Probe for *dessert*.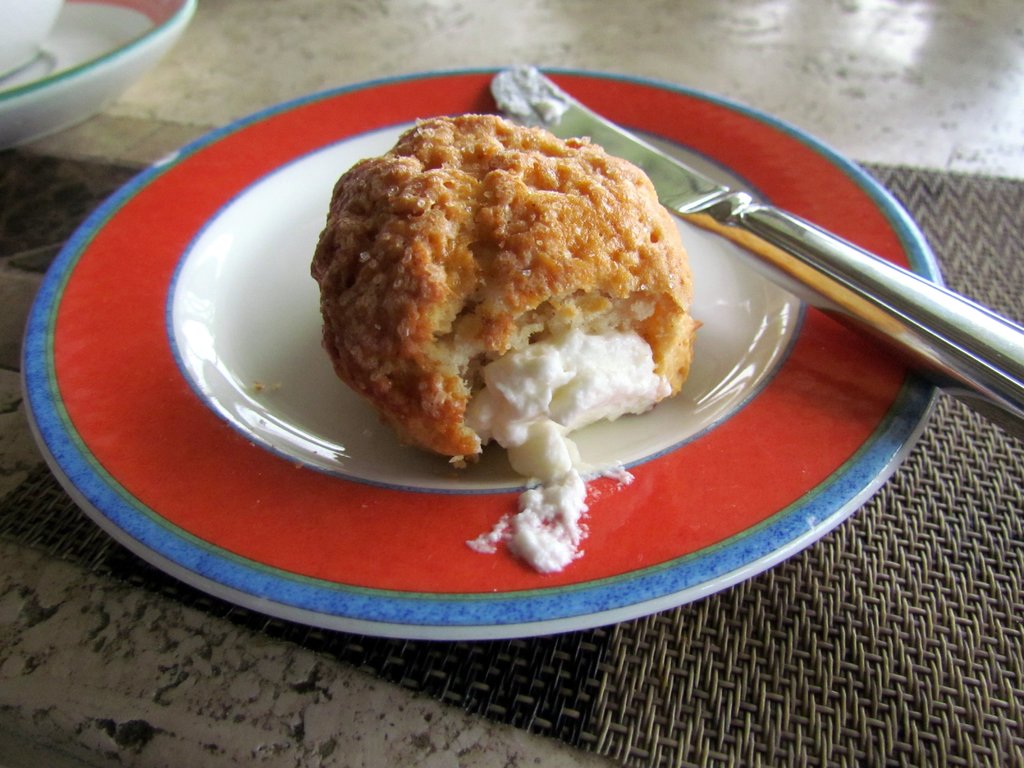
Probe result: box(305, 109, 710, 496).
